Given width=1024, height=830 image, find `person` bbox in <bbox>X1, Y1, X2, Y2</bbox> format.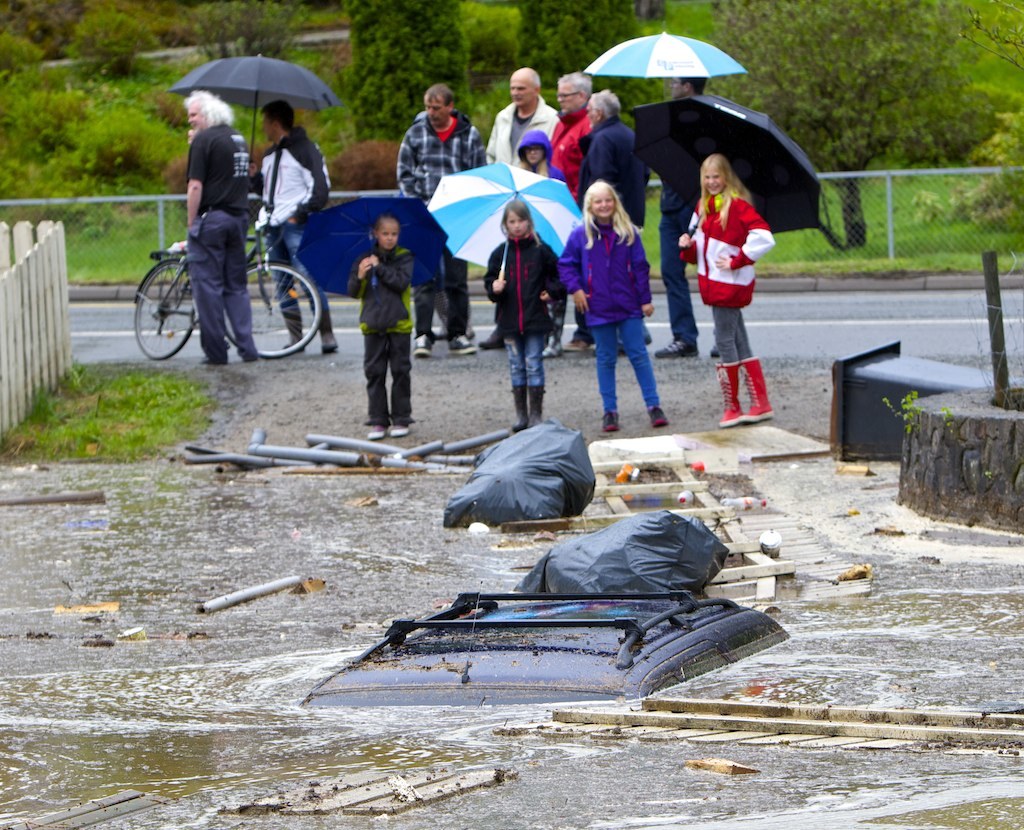
<bbox>484, 198, 564, 432</bbox>.
